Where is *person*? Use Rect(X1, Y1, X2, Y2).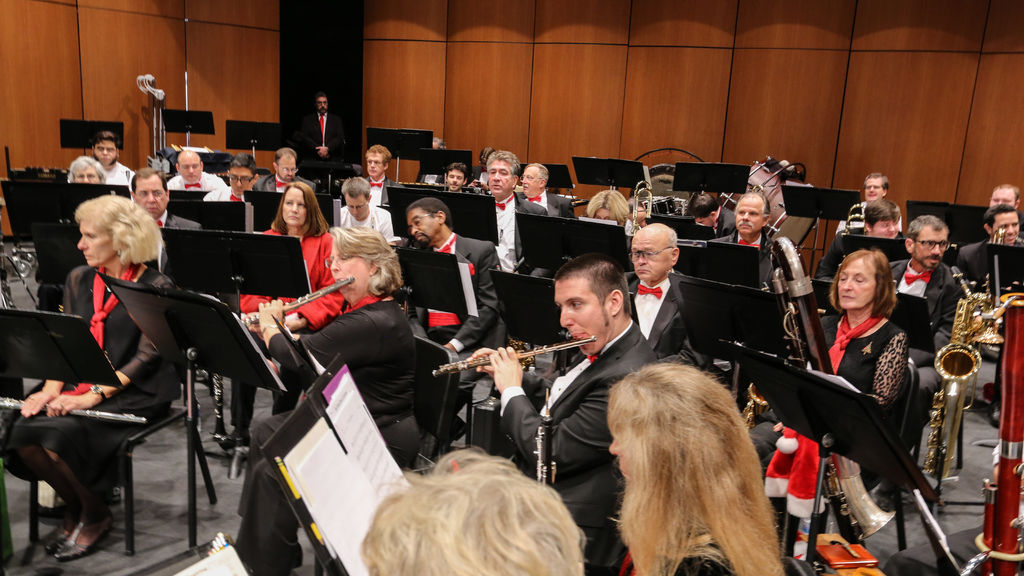
Rect(468, 141, 553, 282).
